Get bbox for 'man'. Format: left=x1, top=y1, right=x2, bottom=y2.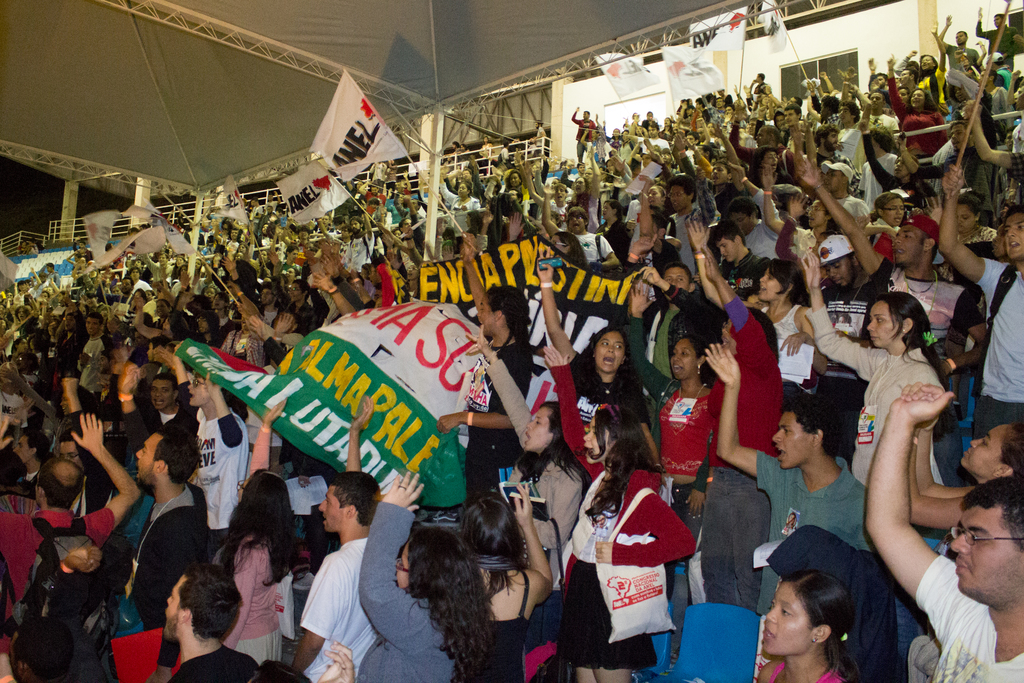
left=273, top=472, right=387, bottom=667.
